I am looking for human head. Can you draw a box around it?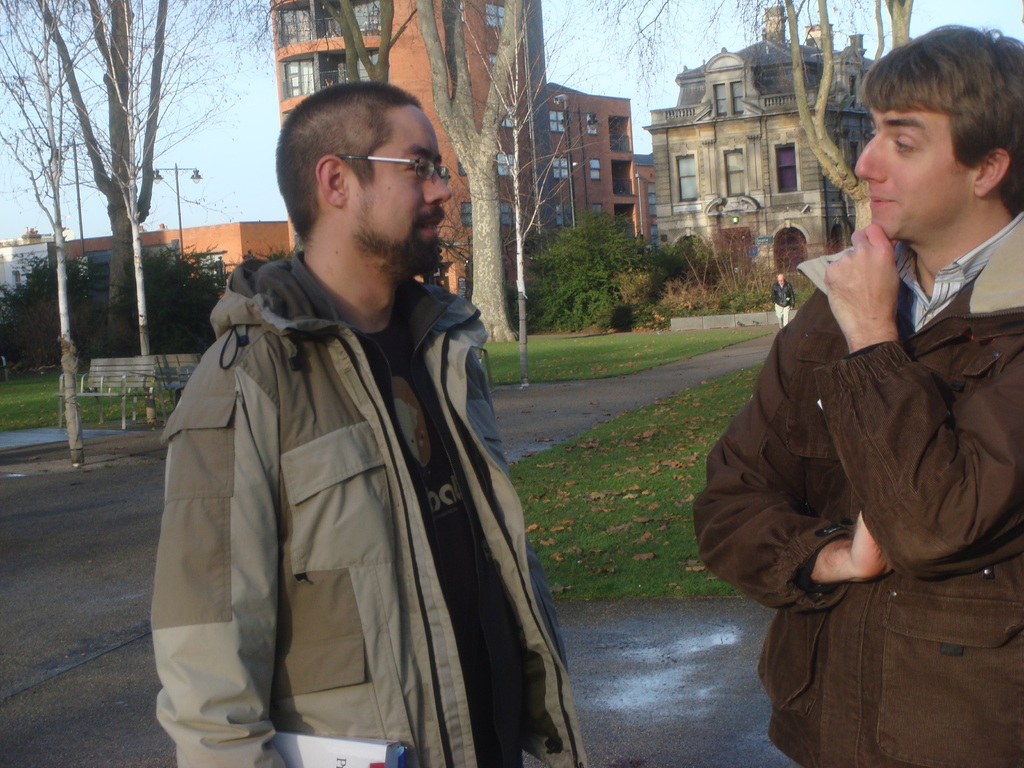
Sure, the bounding box is locate(273, 83, 451, 270).
